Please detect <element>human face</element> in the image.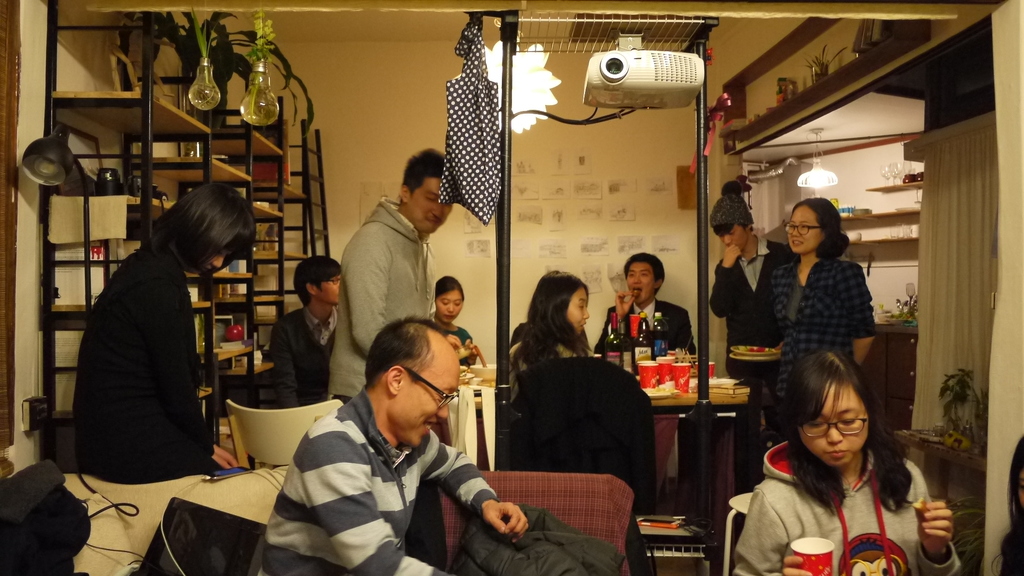
locate(435, 291, 464, 324).
